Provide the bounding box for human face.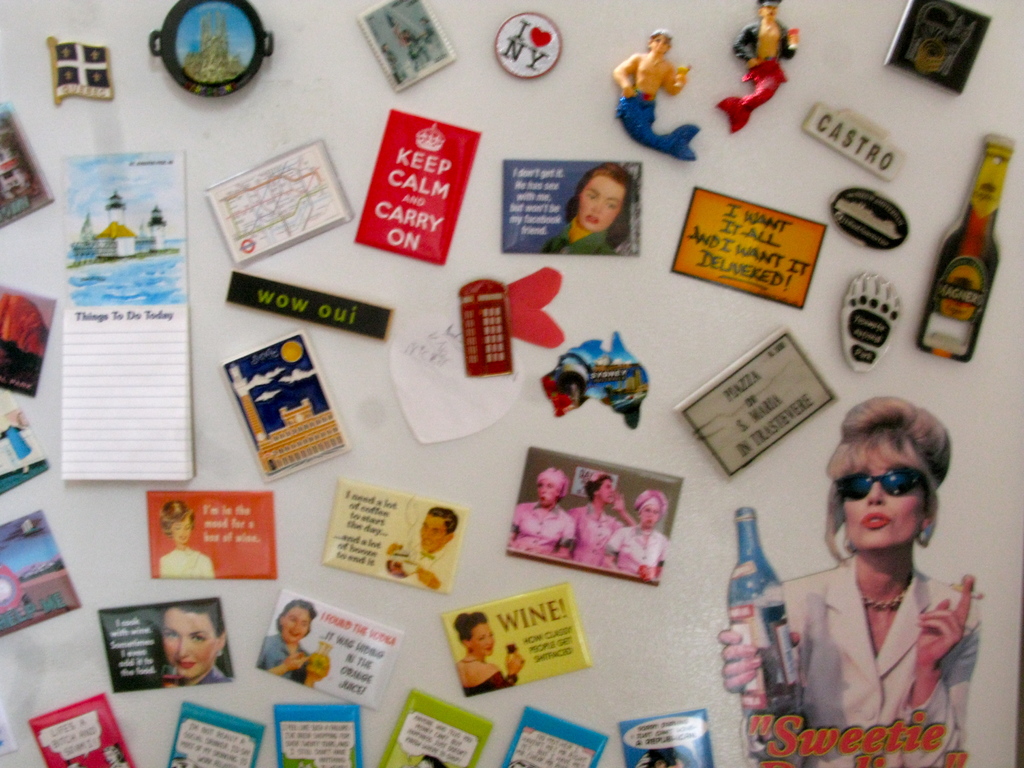
<region>639, 498, 661, 524</region>.
